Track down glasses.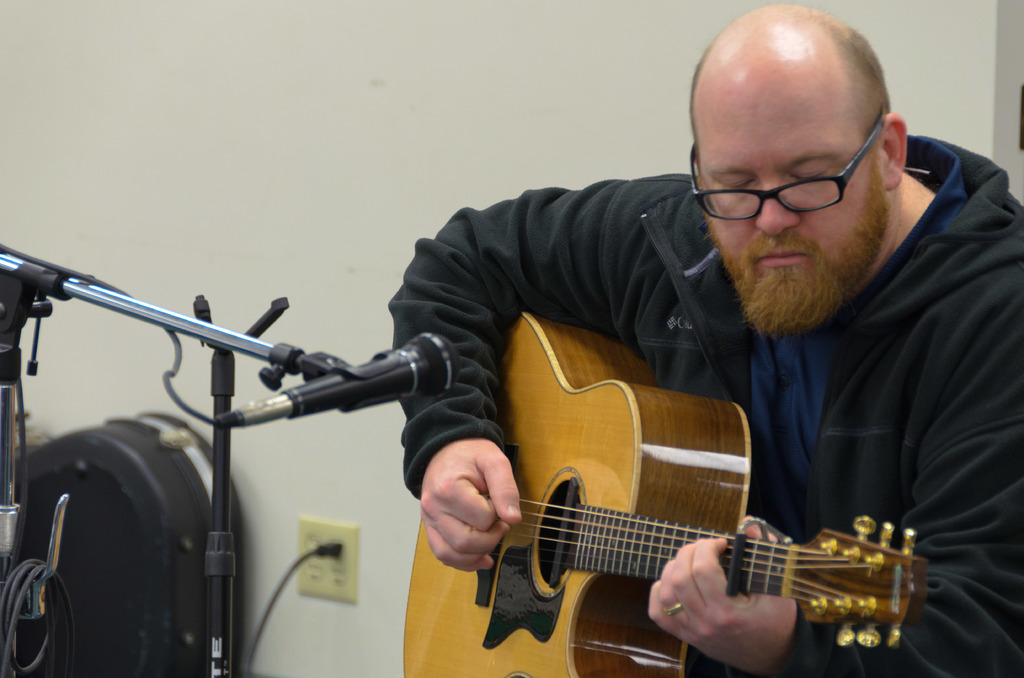
Tracked to (x1=688, y1=110, x2=895, y2=216).
